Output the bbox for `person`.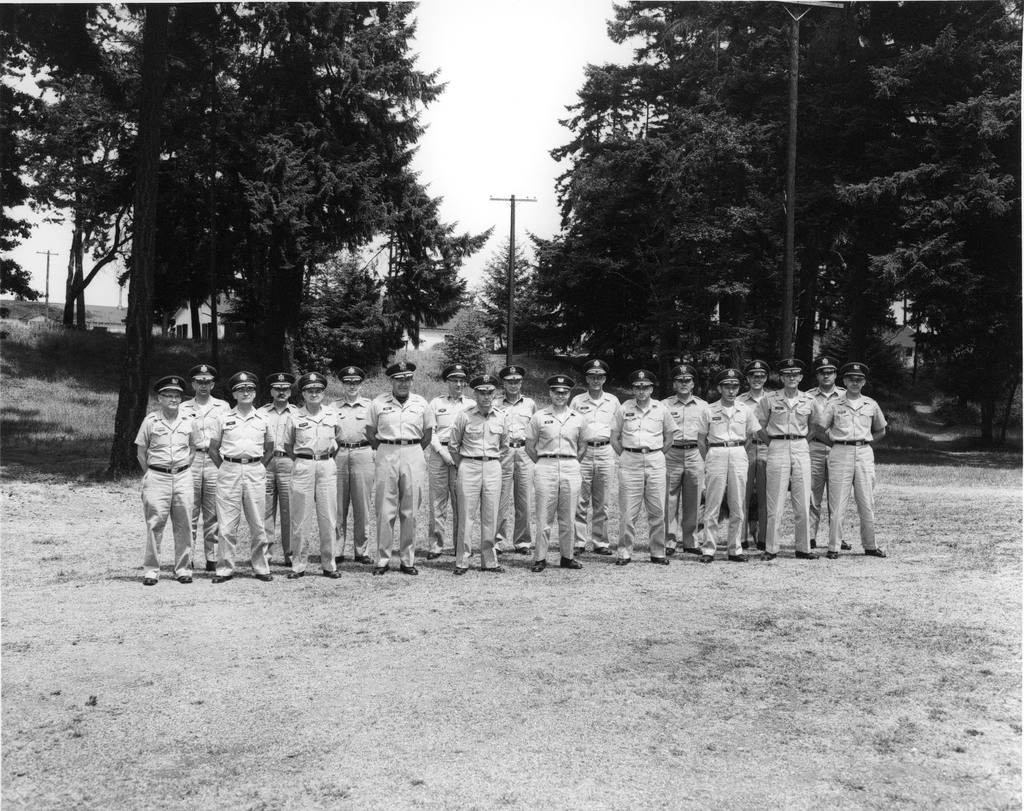
(829, 372, 891, 556).
